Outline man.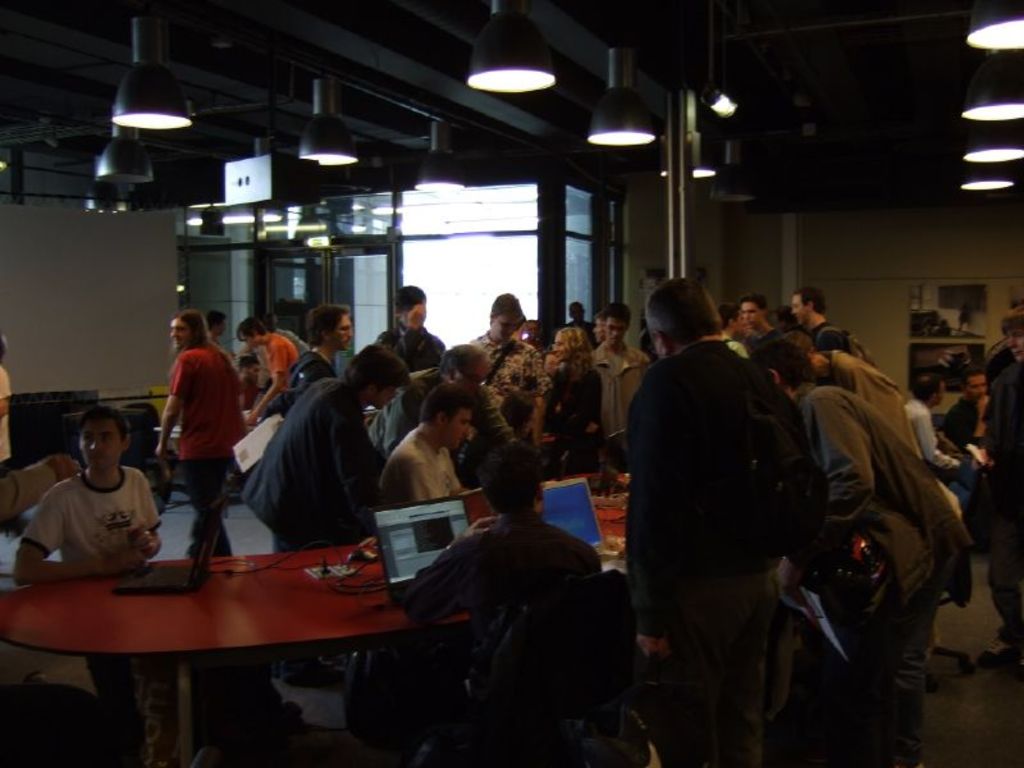
Outline: [x1=589, y1=301, x2=650, y2=479].
